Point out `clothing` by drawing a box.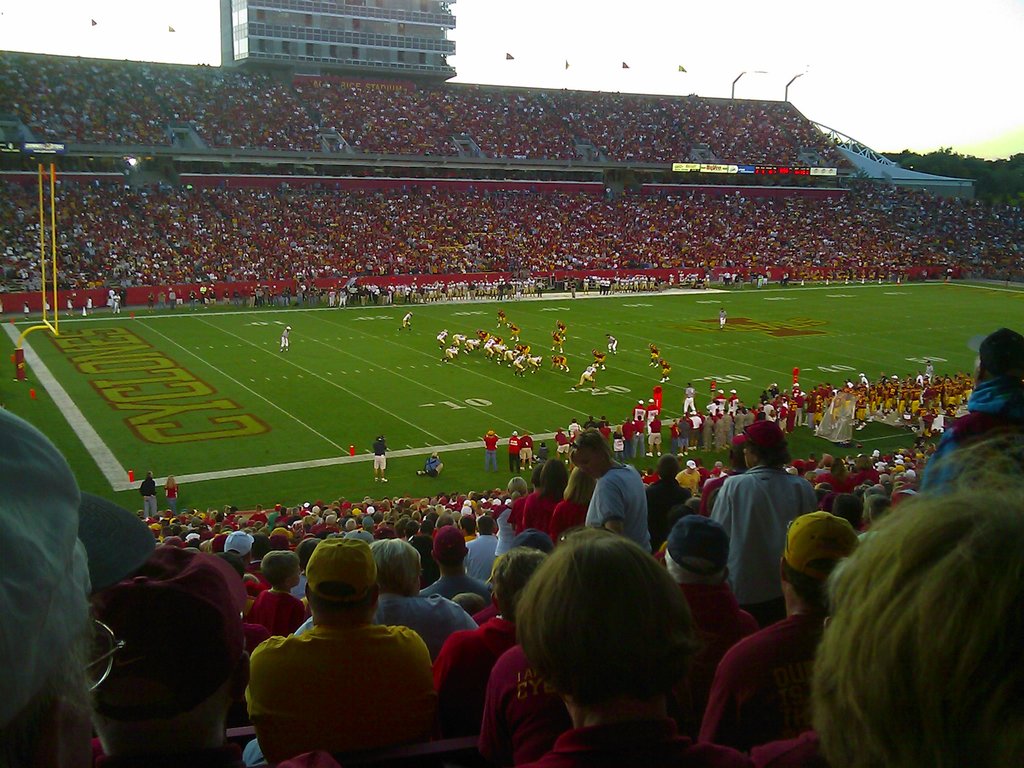
(left=556, top=323, right=567, bottom=339).
